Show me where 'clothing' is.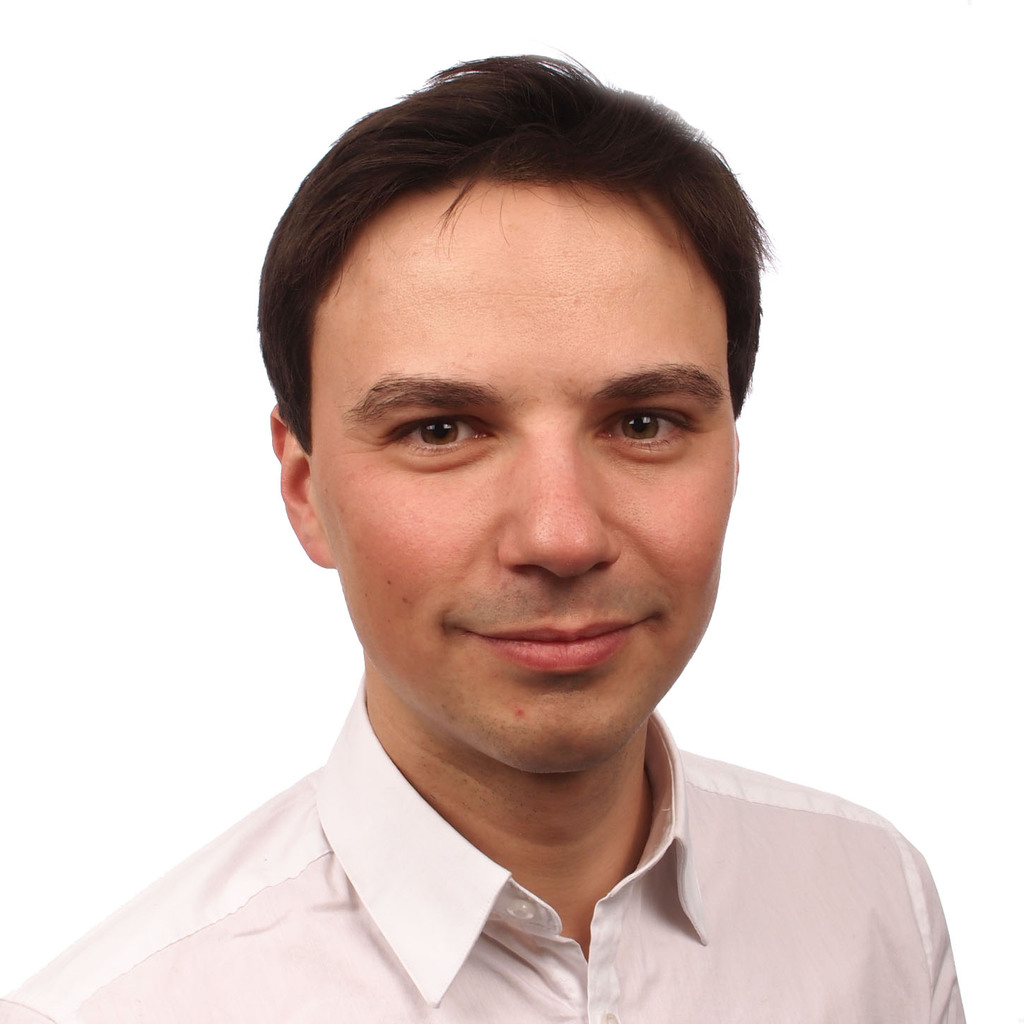
'clothing' is at (left=0, top=664, right=948, bottom=1023).
